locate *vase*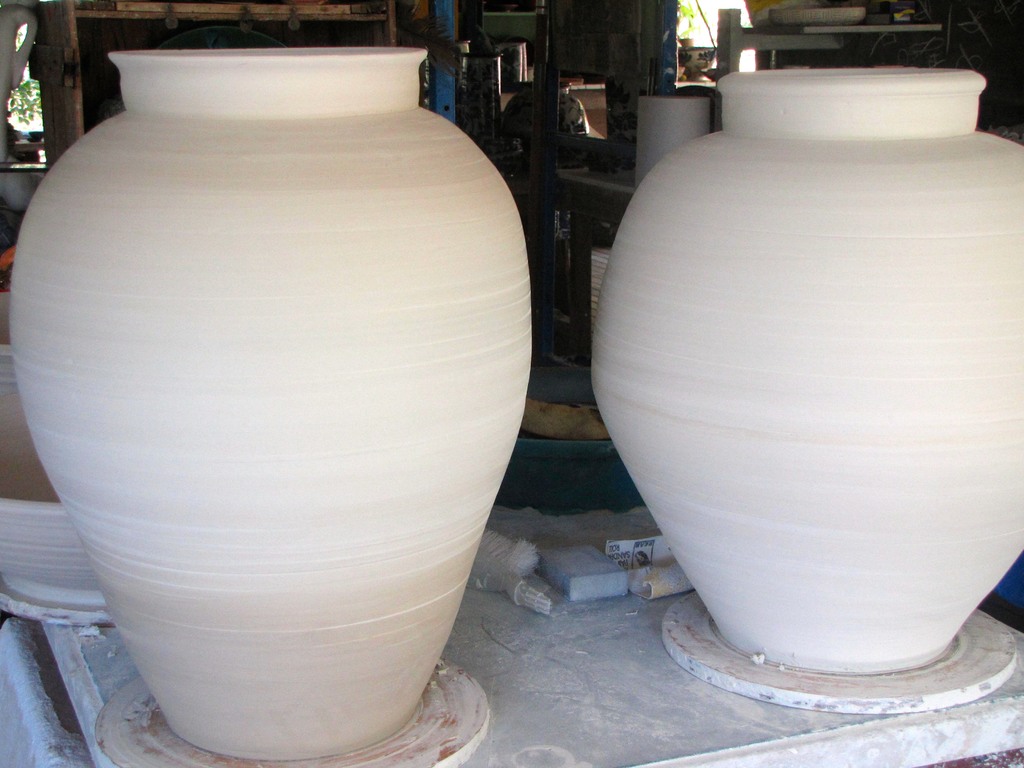
<box>6,45,535,754</box>
